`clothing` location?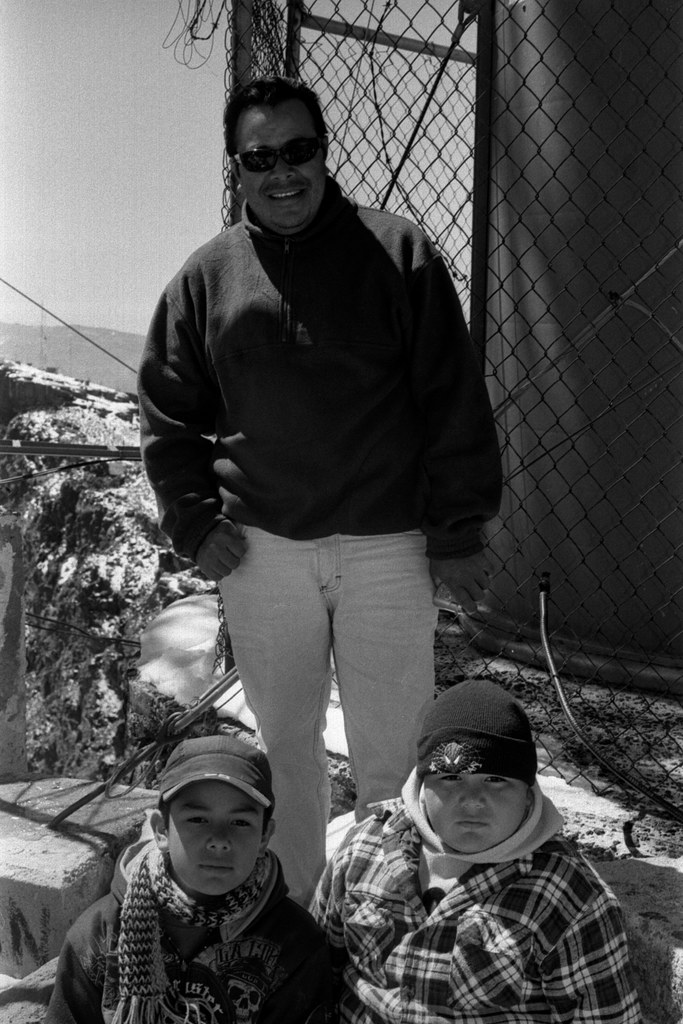
[x1=0, y1=827, x2=356, y2=1023]
